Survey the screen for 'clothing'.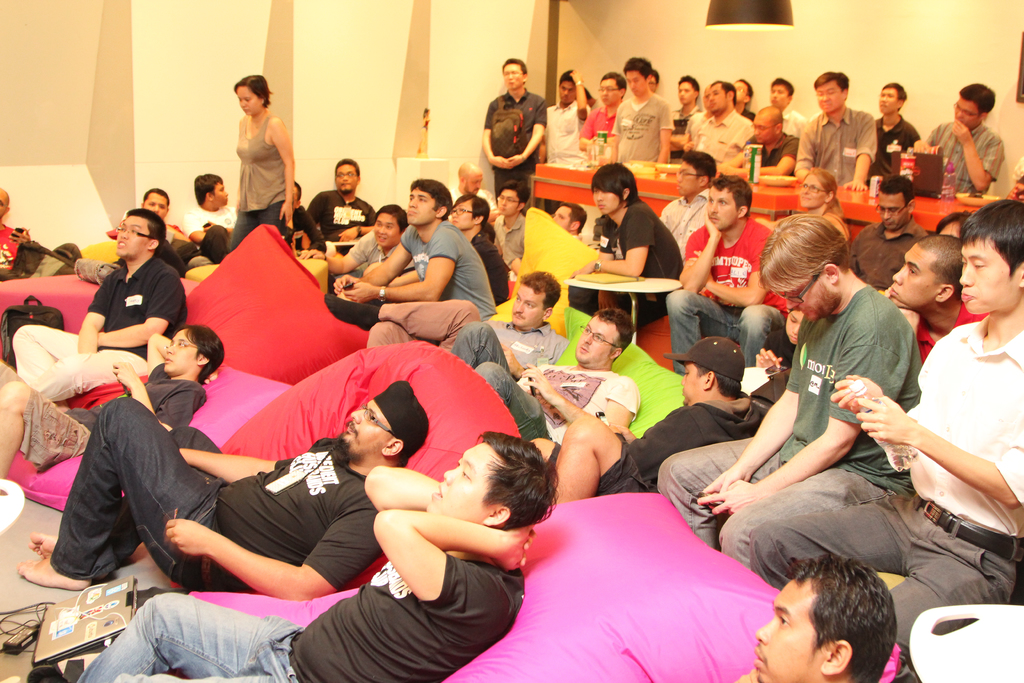
Survey found: locate(665, 183, 708, 245).
